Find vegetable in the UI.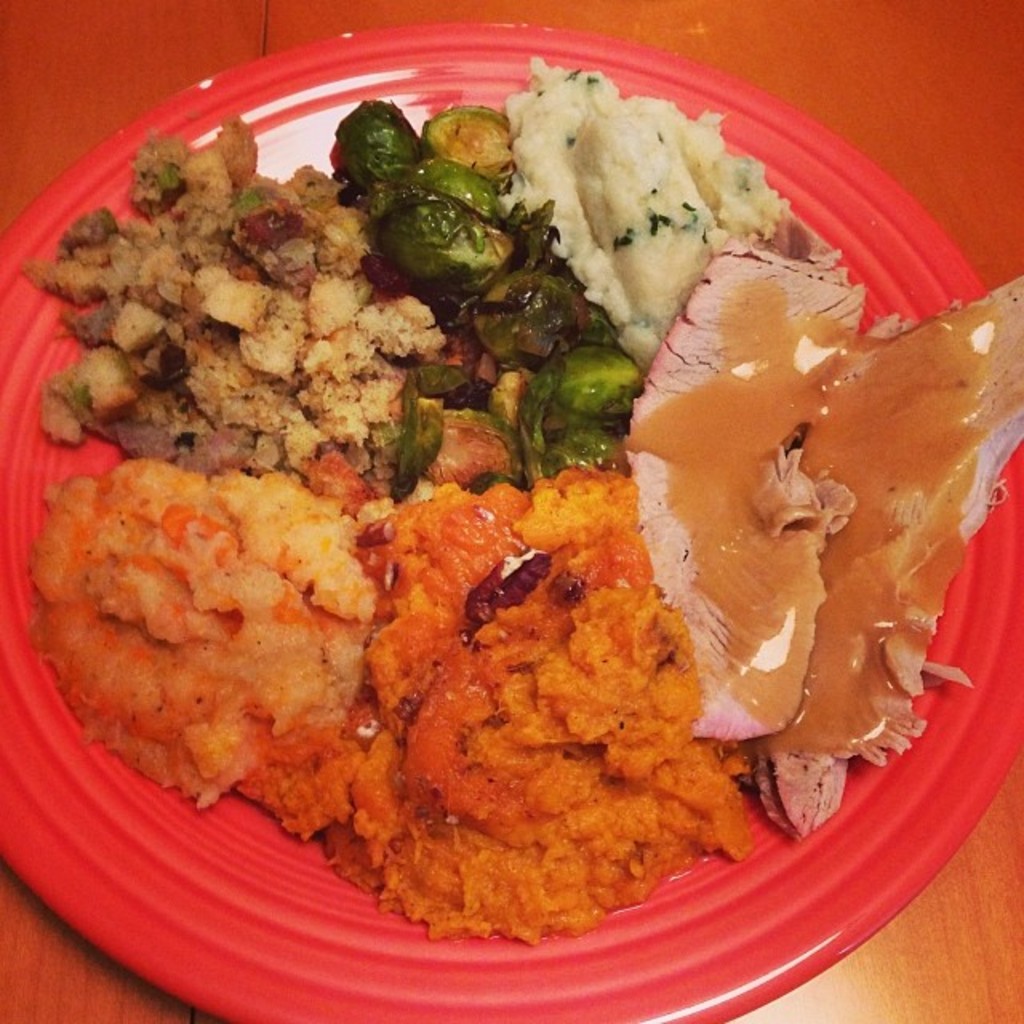
UI element at (left=333, top=96, right=549, bottom=293).
